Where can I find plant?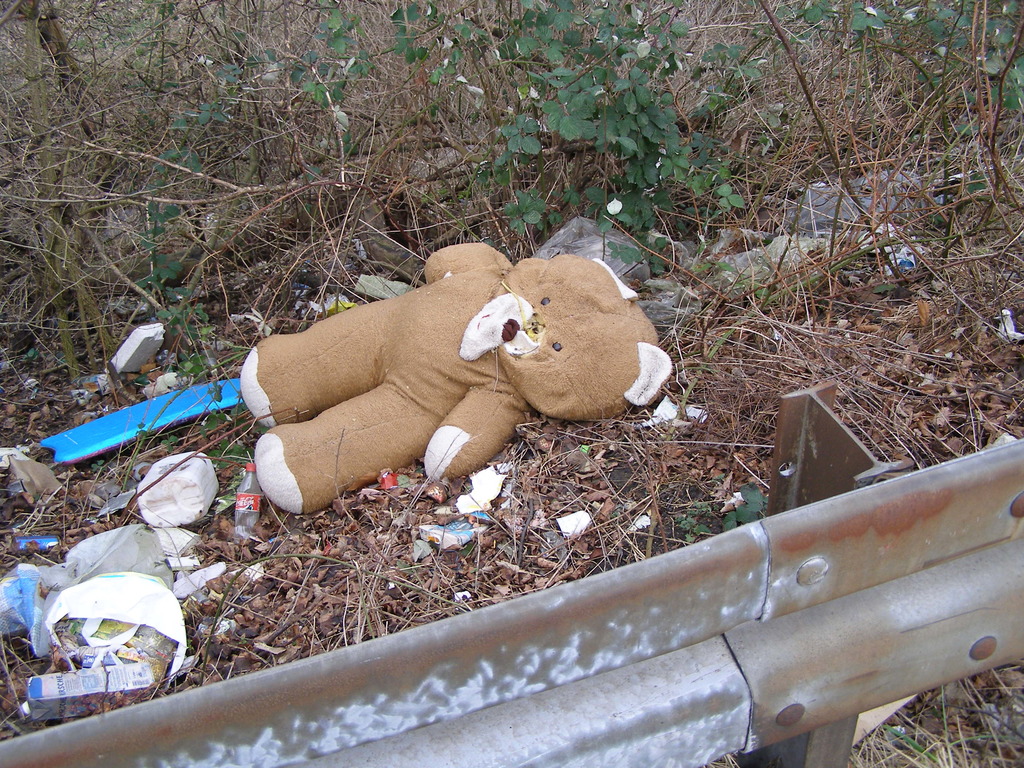
You can find it at [left=136, top=0, right=786, bottom=470].
